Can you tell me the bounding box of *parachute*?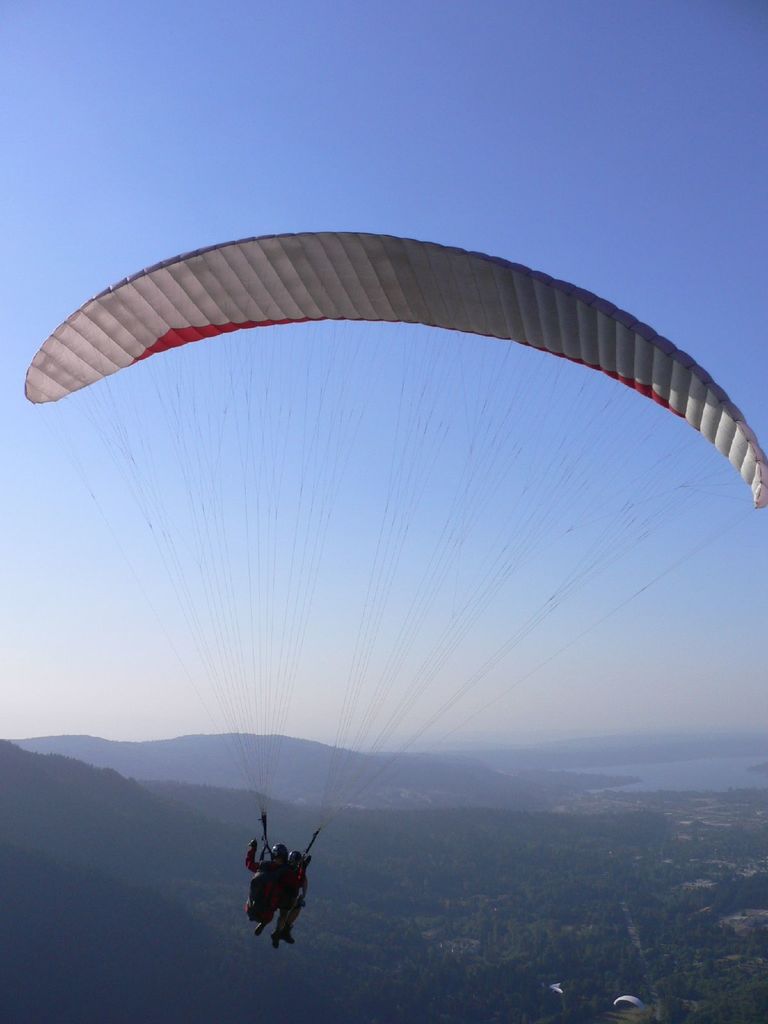
(19, 239, 760, 888).
